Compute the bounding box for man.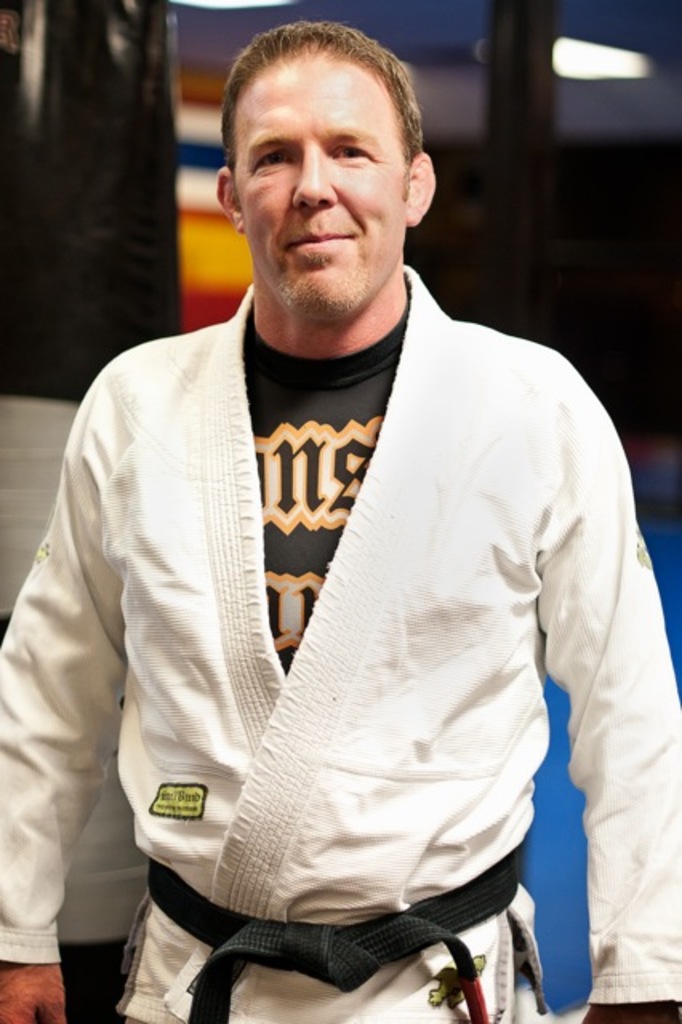
<bbox>24, 14, 671, 1023</bbox>.
